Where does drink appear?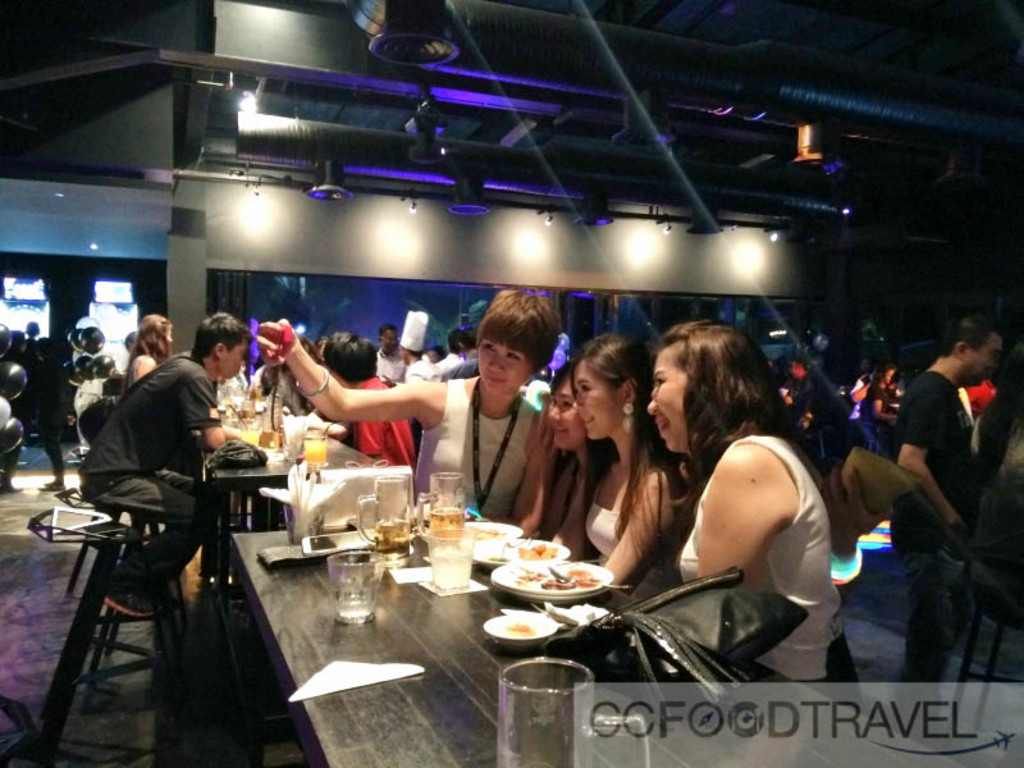
Appears at bbox=[357, 479, 410, 568].
